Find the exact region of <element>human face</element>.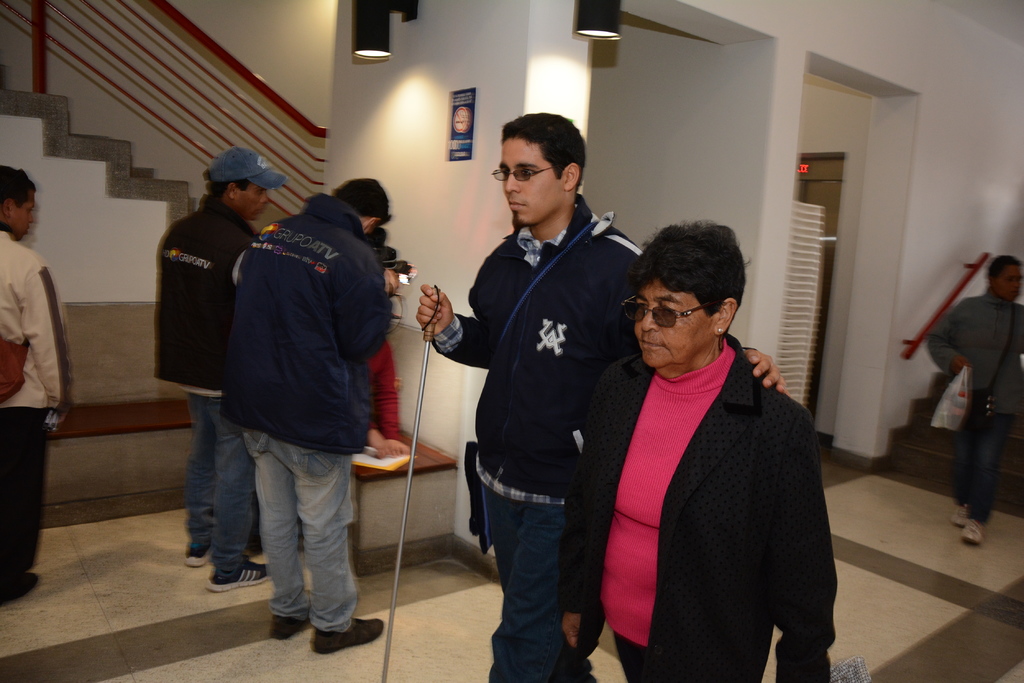
Exact region: <bbox>506, 136, 562, 223</bbox>.
